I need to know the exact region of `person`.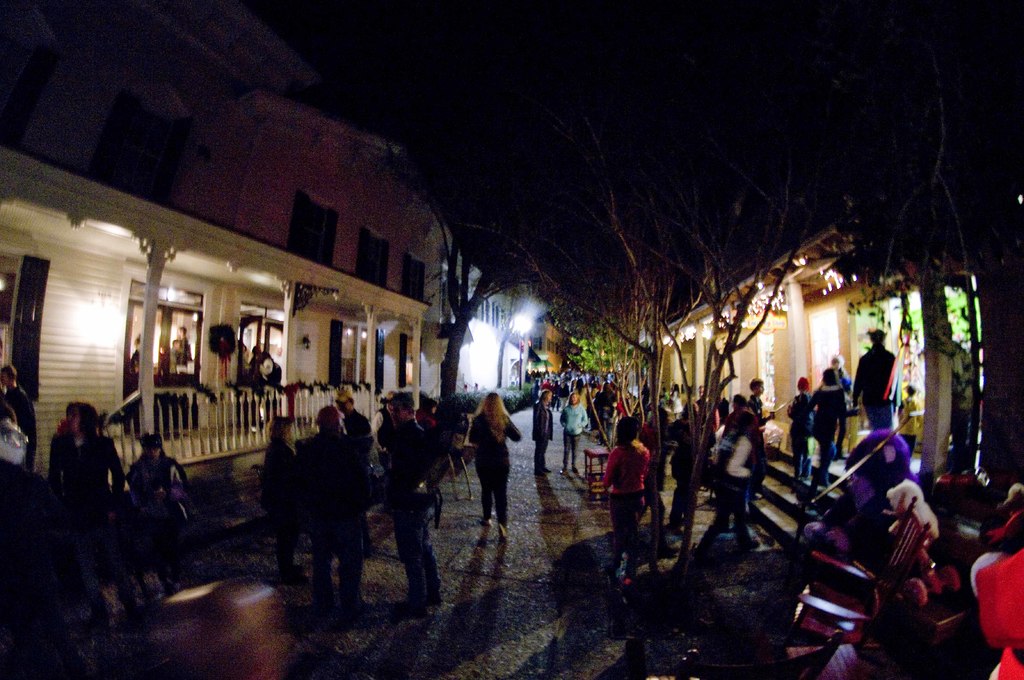
Region: 527, 388, 552, 478.
